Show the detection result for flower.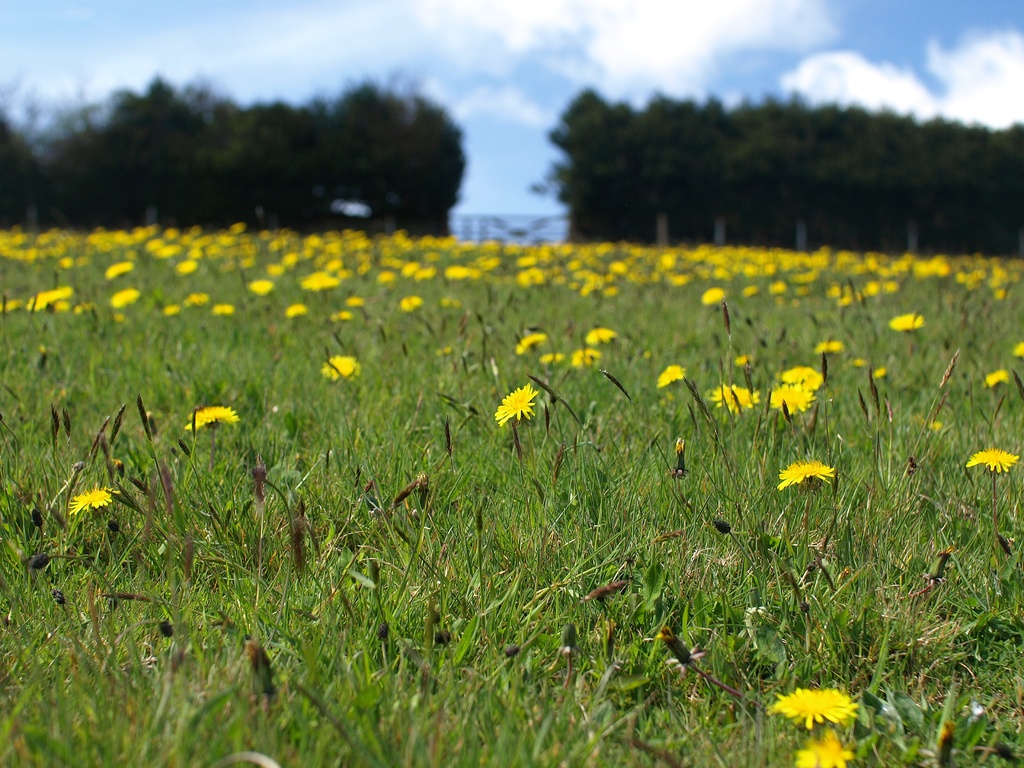
select_region(780, 365, 814, 381).
